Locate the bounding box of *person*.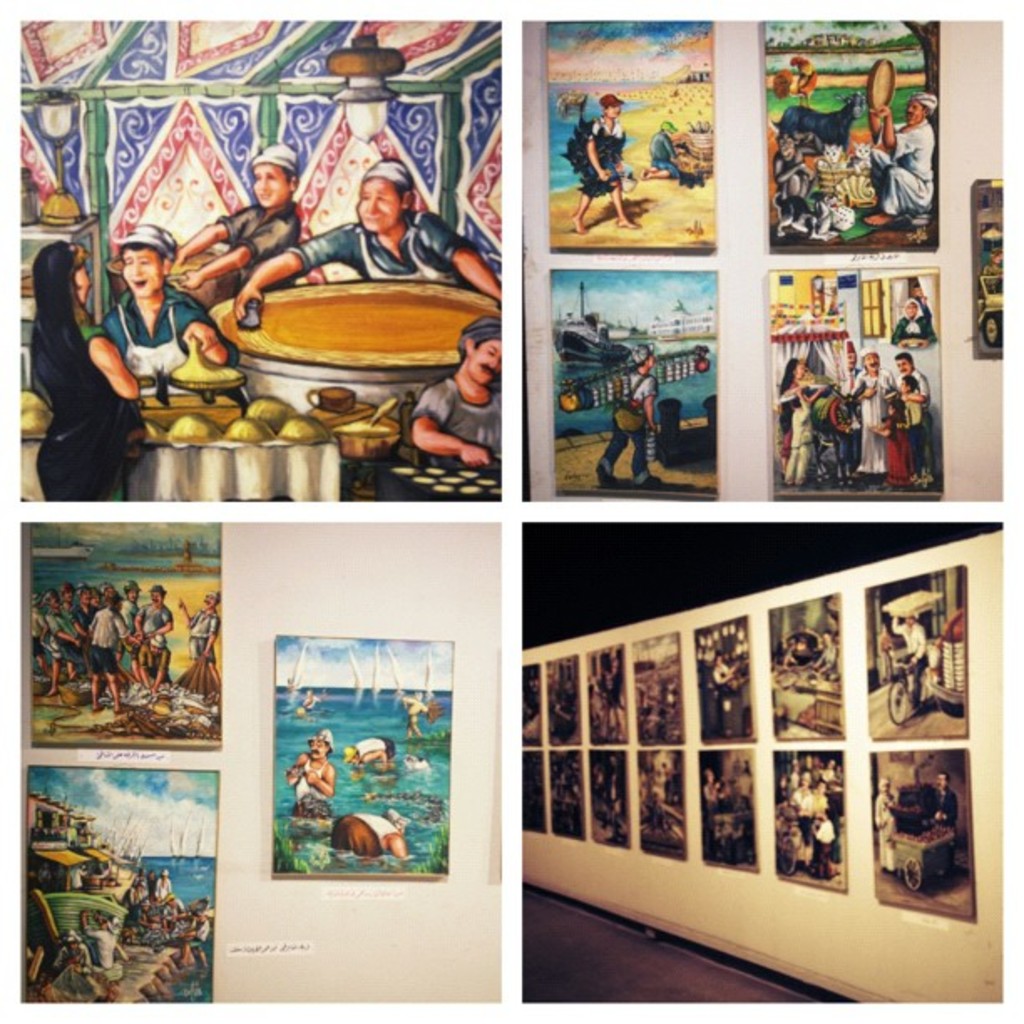
Bounding box: bbox=(129, 877, 149, 924).
